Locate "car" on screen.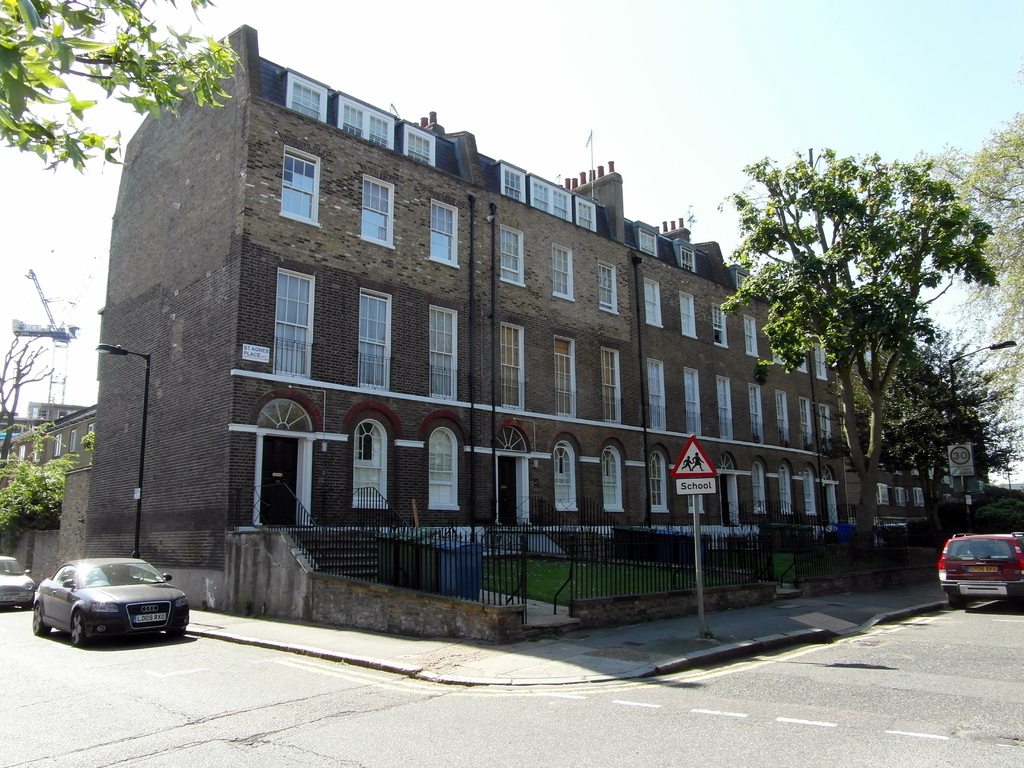
On screen at bbox(30, 556, 189, 643).
